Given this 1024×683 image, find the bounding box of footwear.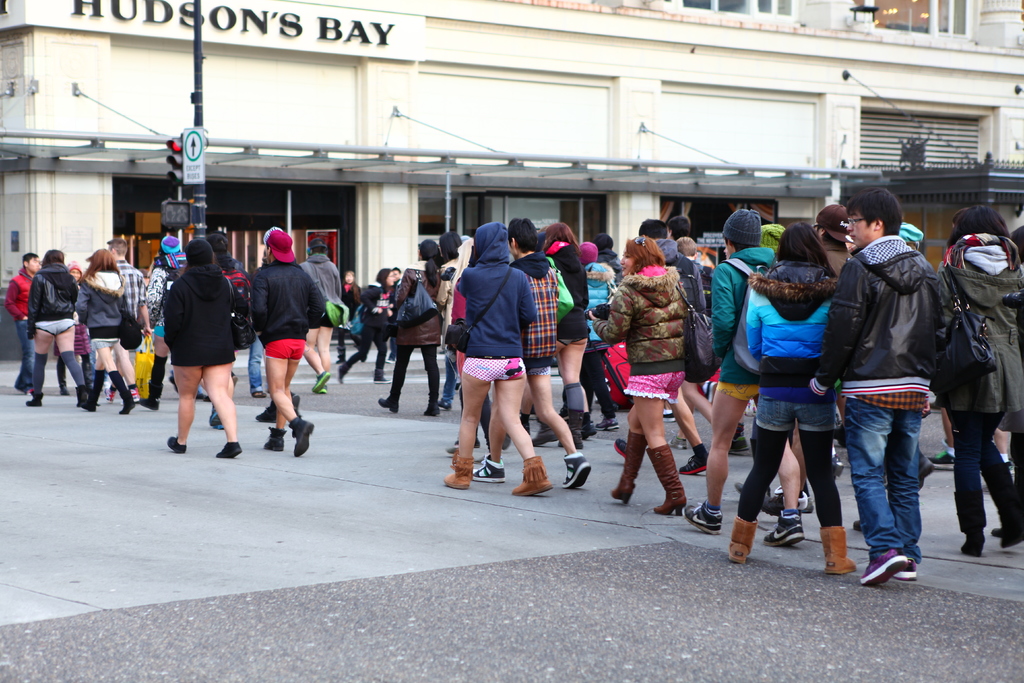
pyautogui.locateOnScreen(208, 411, 221, 428).
